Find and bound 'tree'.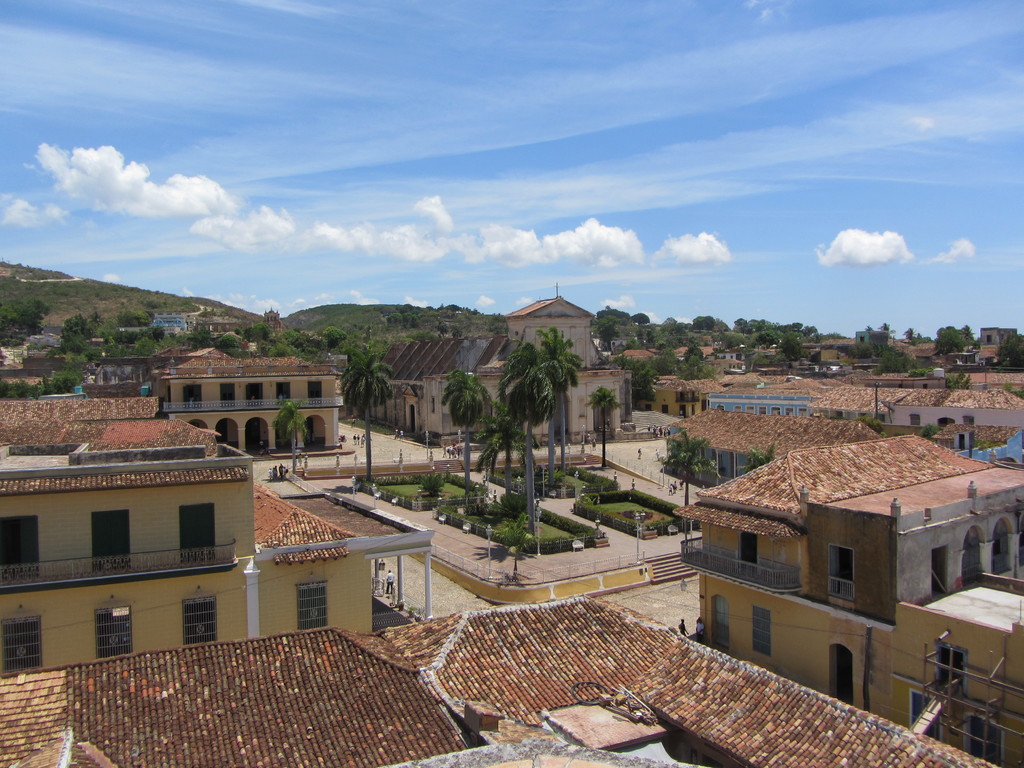
Bound: bbox=(436, 373, 493, 502).
